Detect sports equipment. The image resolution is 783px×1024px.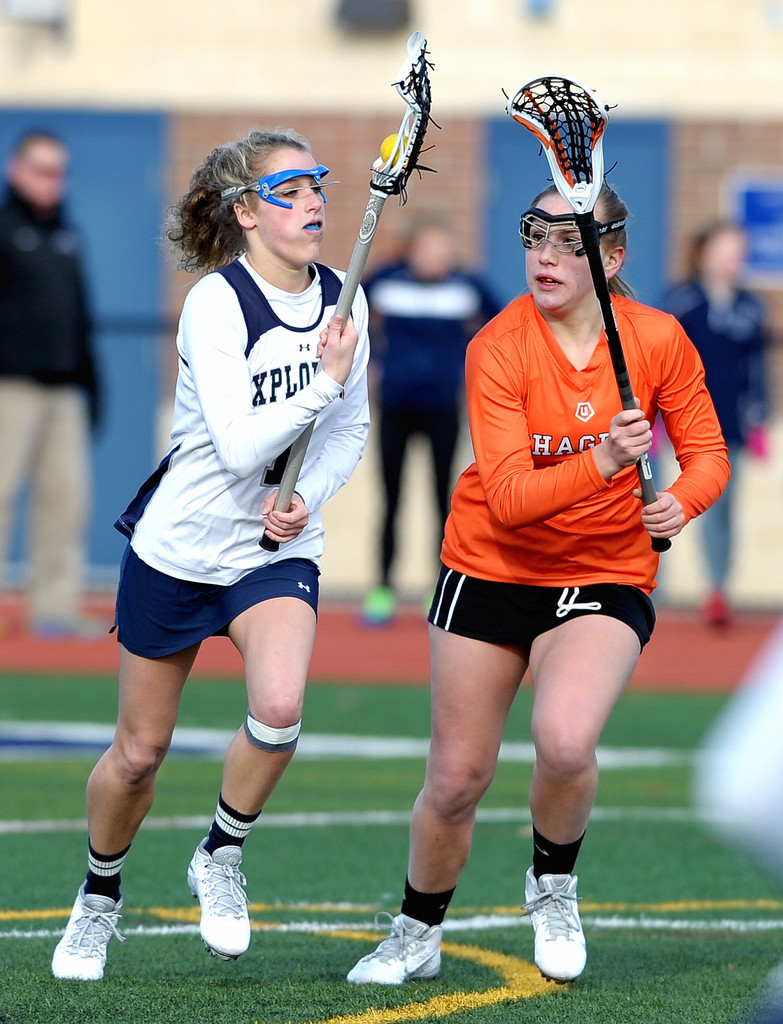
select_region(520, 867, 587, 980).
